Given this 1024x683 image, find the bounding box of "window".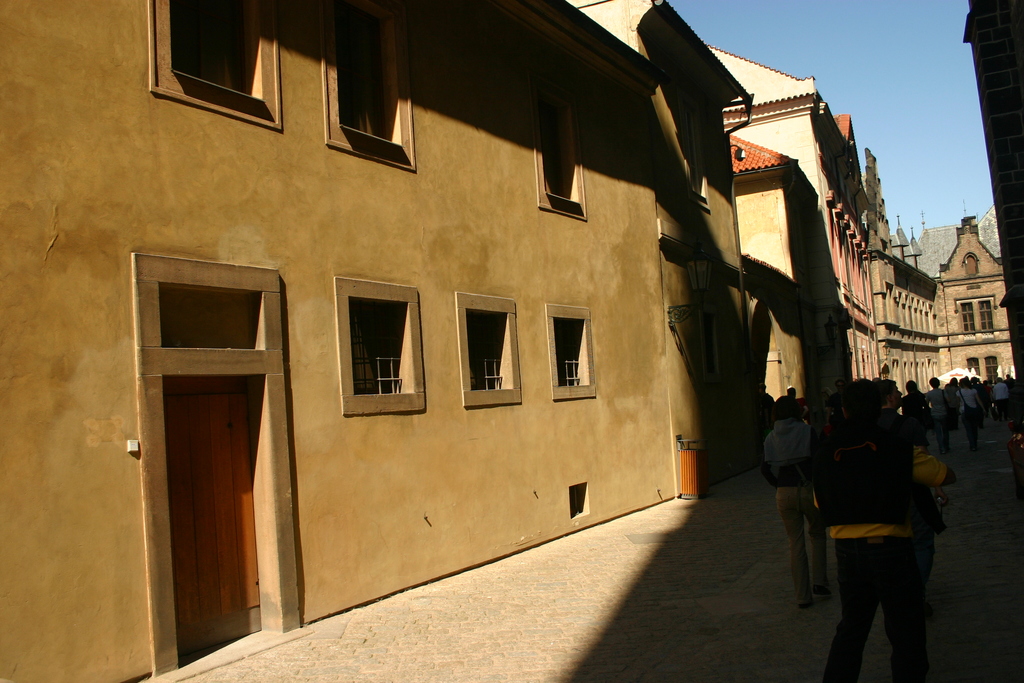
box(337, 0, 417, 176).
